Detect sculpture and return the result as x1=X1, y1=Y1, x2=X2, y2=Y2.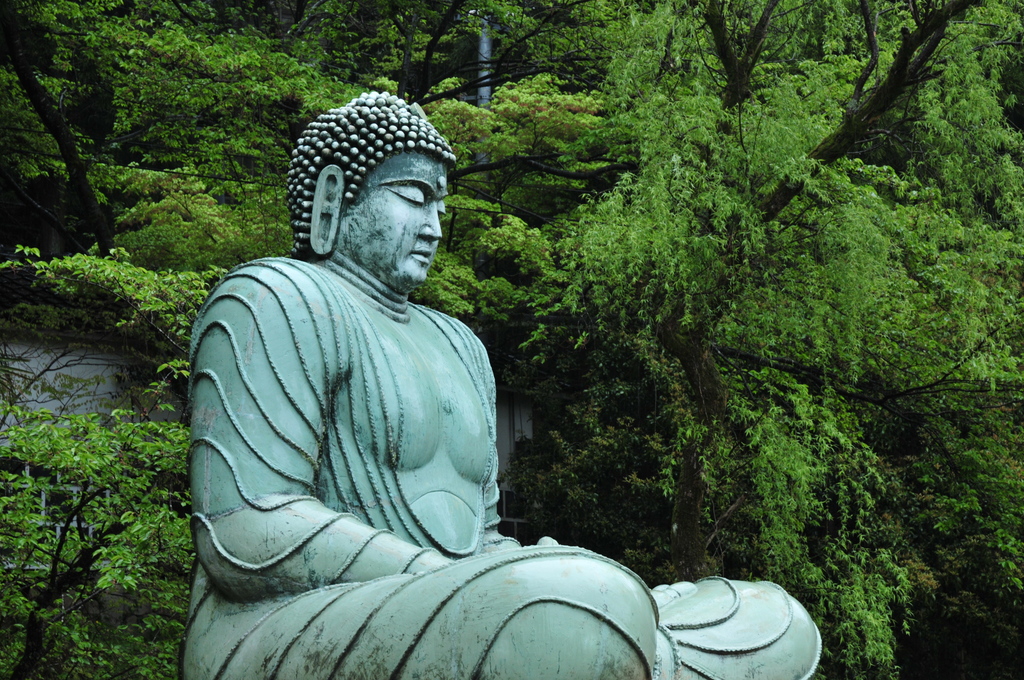
x1=172, y1=112, x2=728, y2=671.
